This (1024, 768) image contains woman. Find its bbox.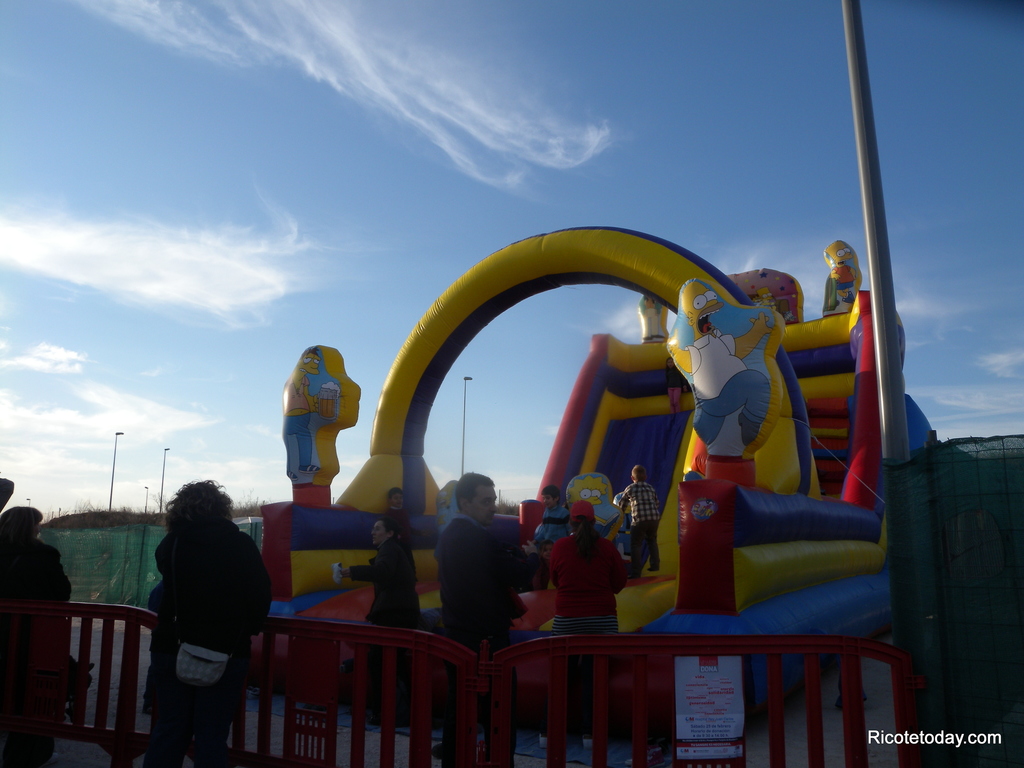
pyautogui.locateOnScreen(544, 499, 631, 751).
